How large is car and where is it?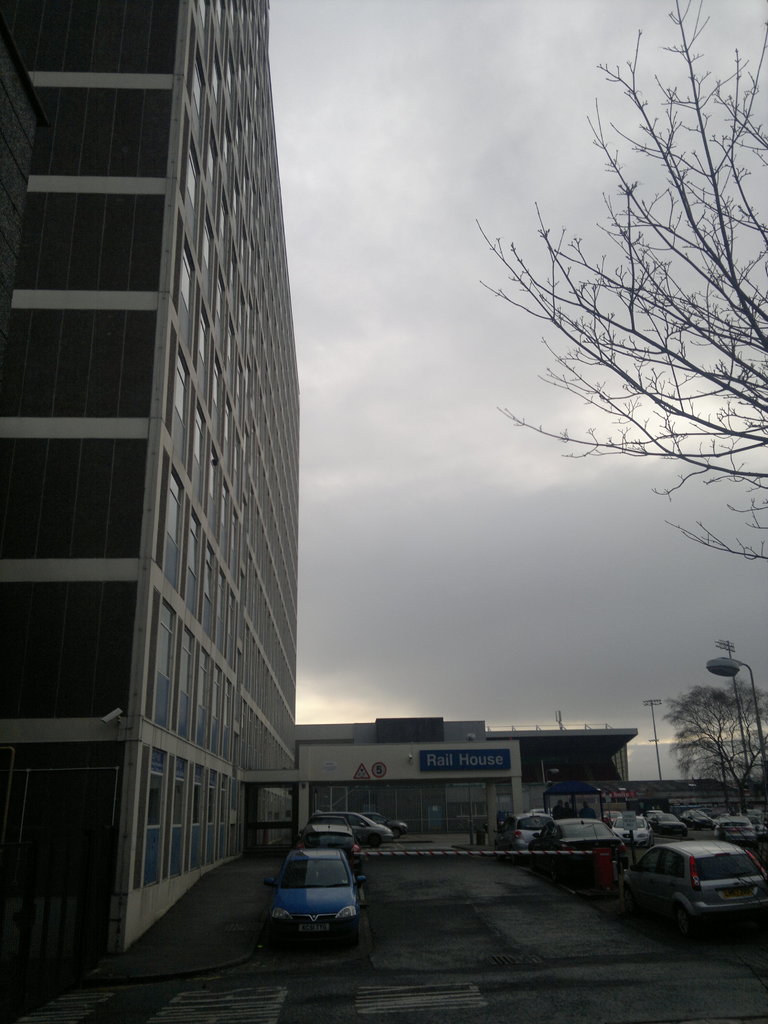
Bounding box: bbox(531, 806, 556, 817).
